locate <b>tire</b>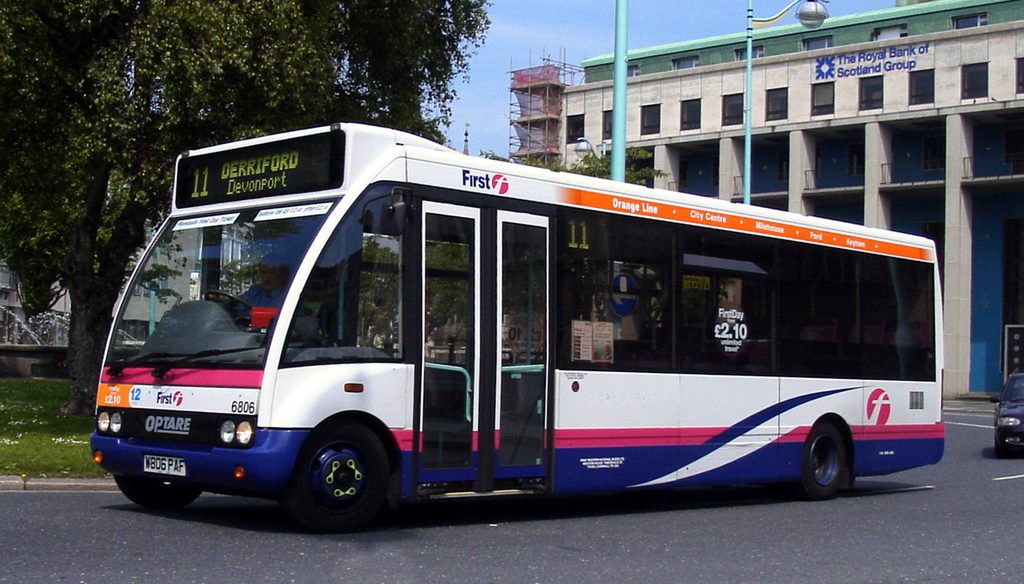
[113,474,203,508]
